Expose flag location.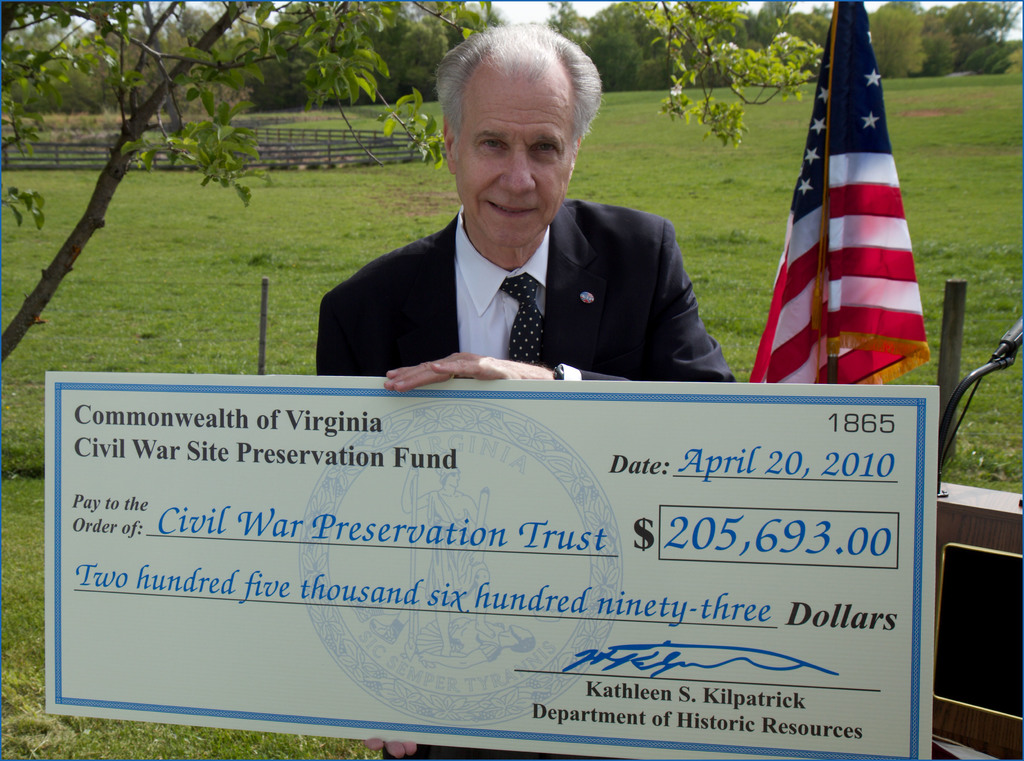
Exposed at (x1=744, y1=0, x2=932, y2=387).
